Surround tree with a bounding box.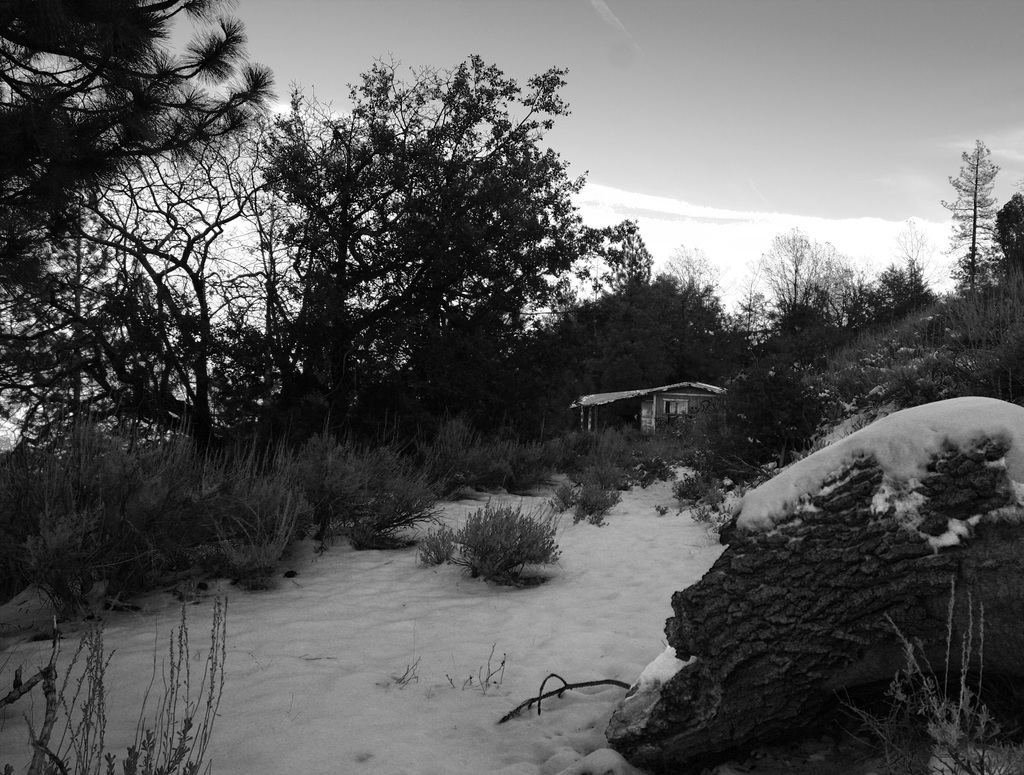
{"x1": 940, "y1": 136, "x2": 1009, "y2": 299}.
